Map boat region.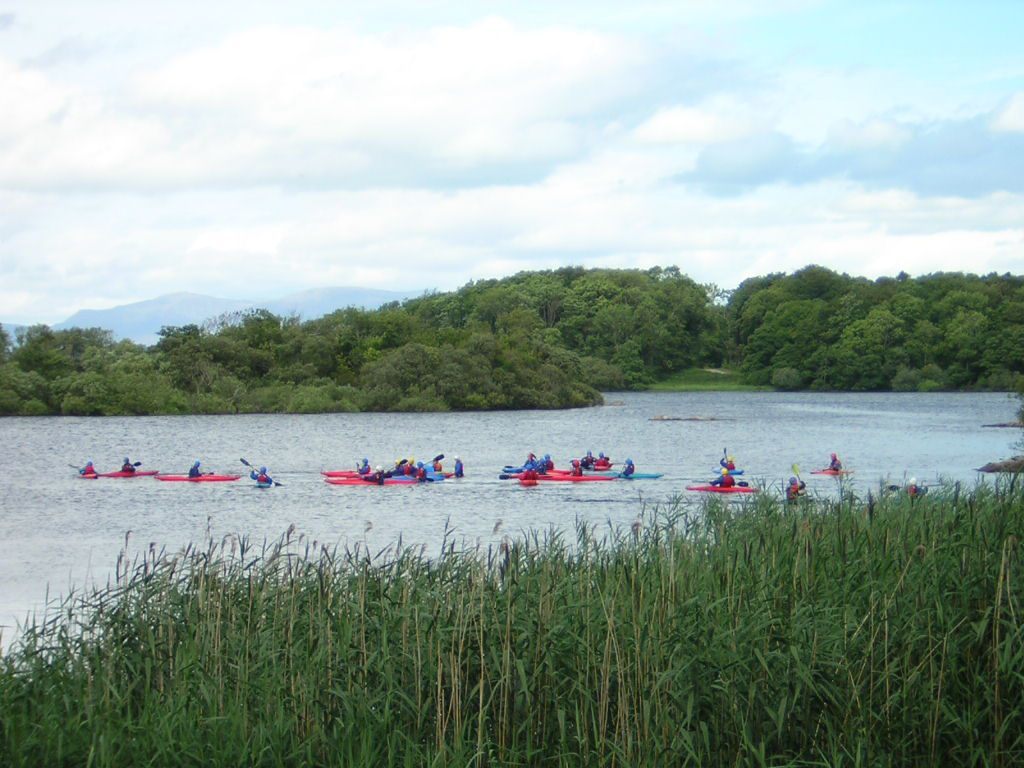
Mapped to 687, 486, 754, 490.
